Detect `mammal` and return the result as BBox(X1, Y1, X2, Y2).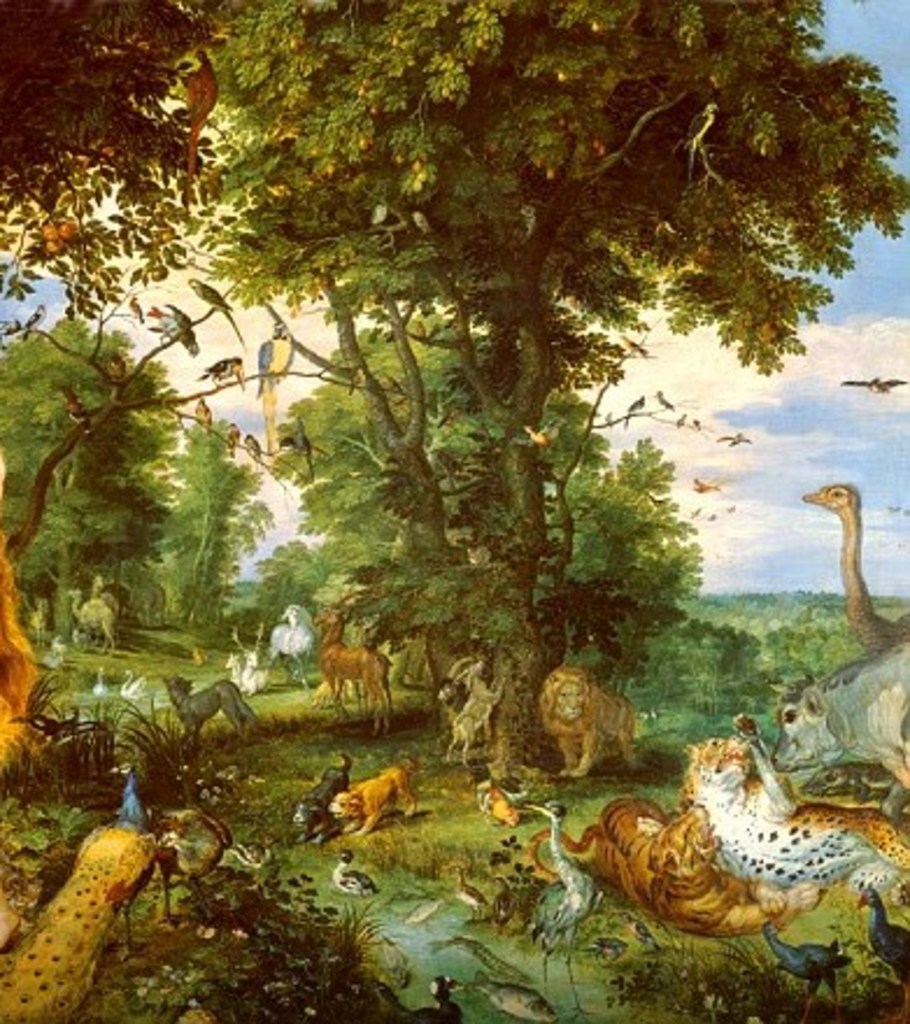
BBox(677, 728, 908, 887).
